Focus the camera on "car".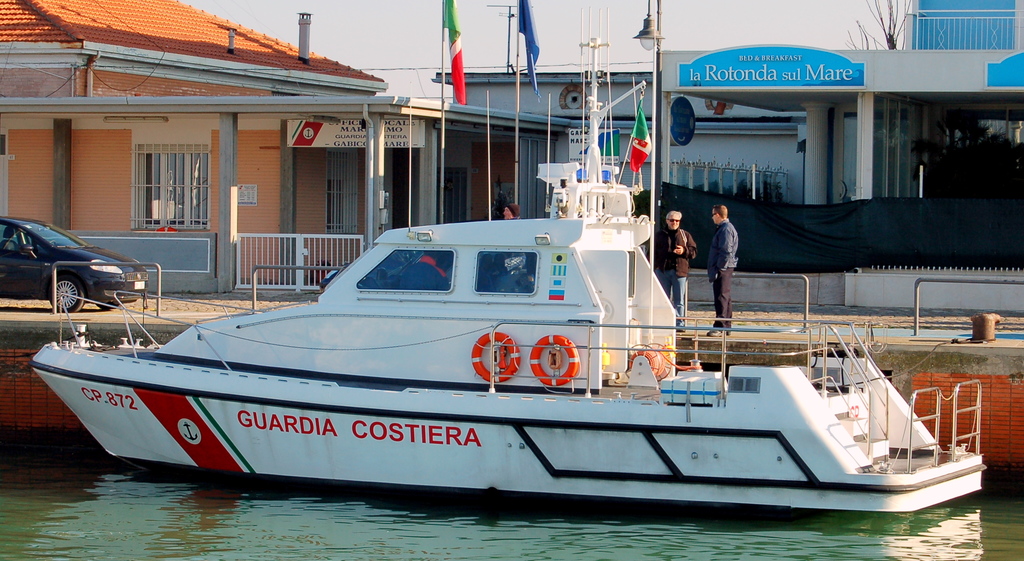
Focus region: Rect(3, 211, 163, 317).
